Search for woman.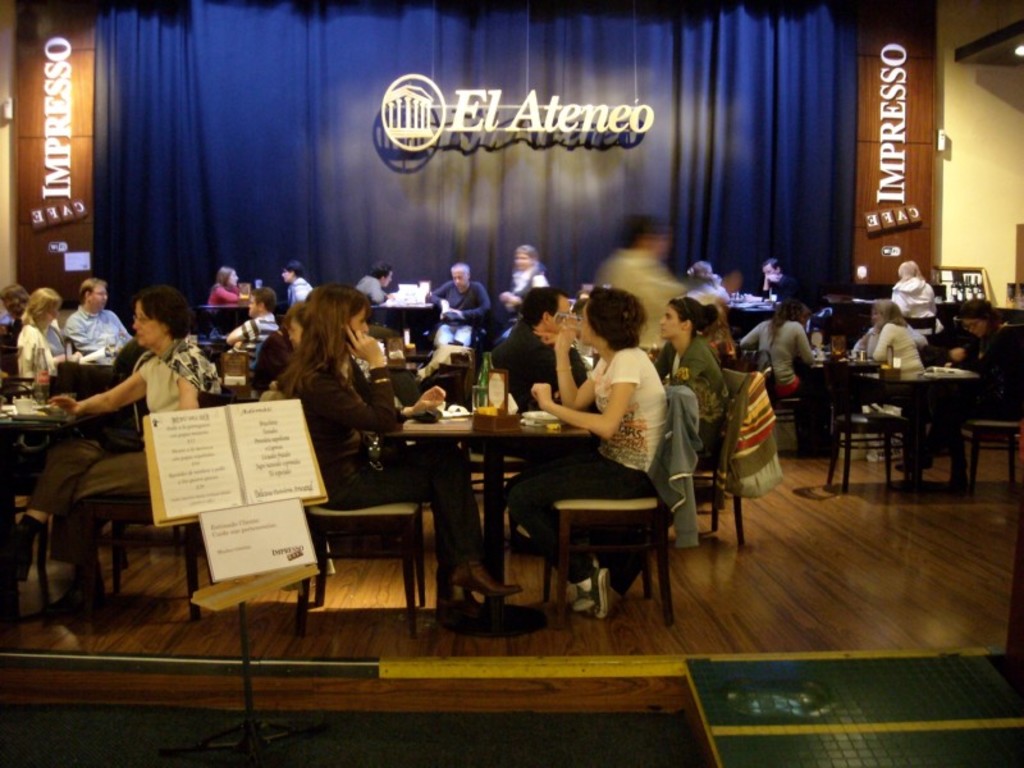
Found at region(0, 287, 220, 618).
